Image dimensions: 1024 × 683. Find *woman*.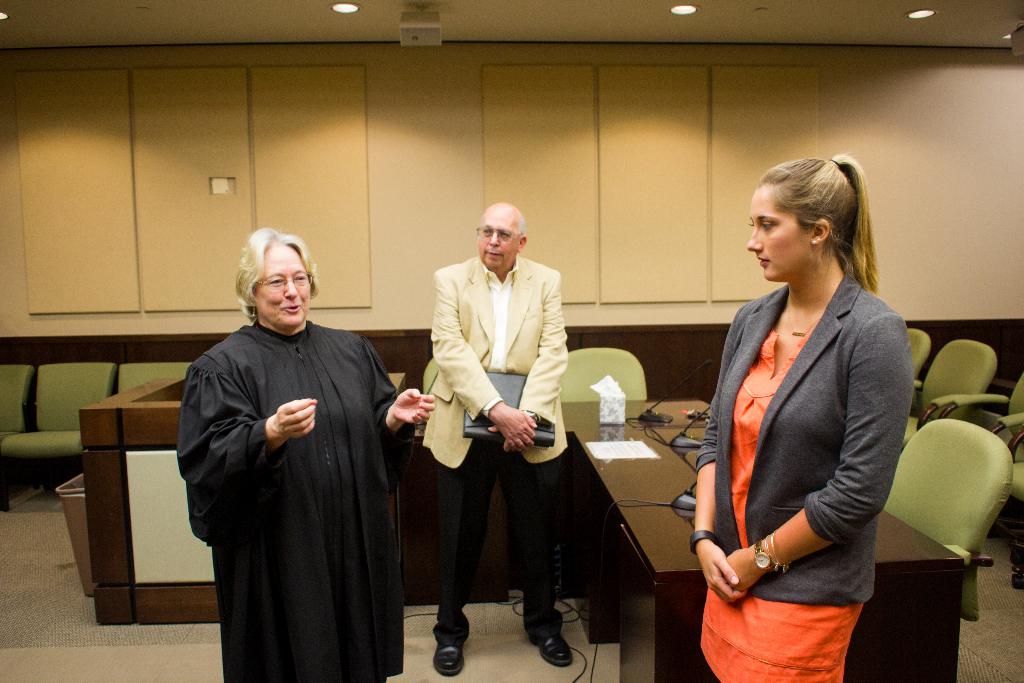
box(173, 222, 441, 682).
